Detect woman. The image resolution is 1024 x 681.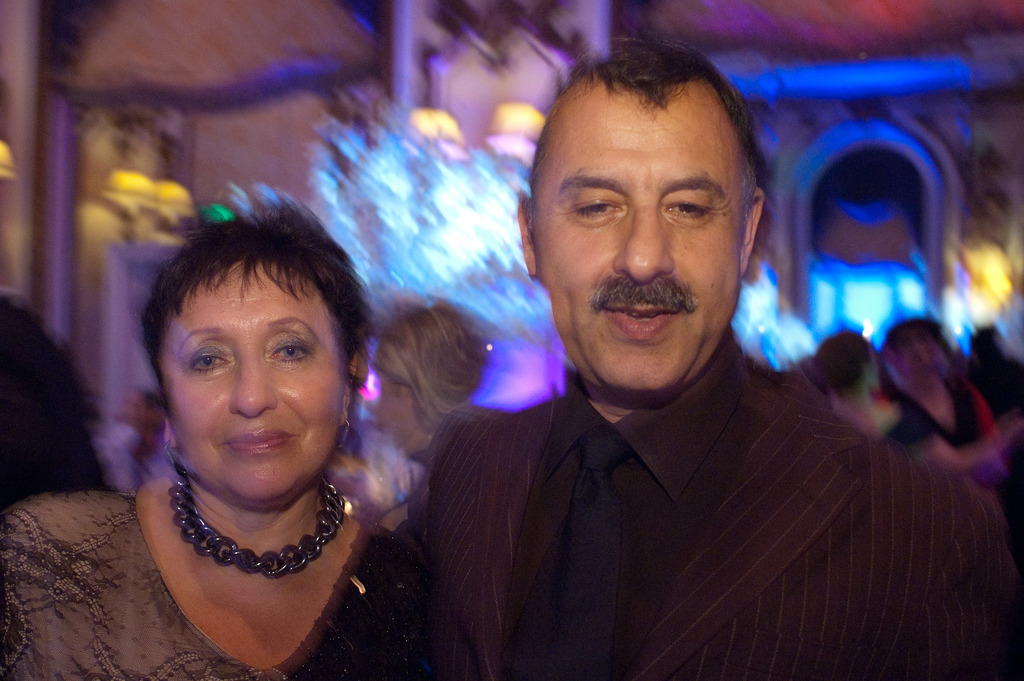
[left=0, top=200, right=477, bottom=675].
